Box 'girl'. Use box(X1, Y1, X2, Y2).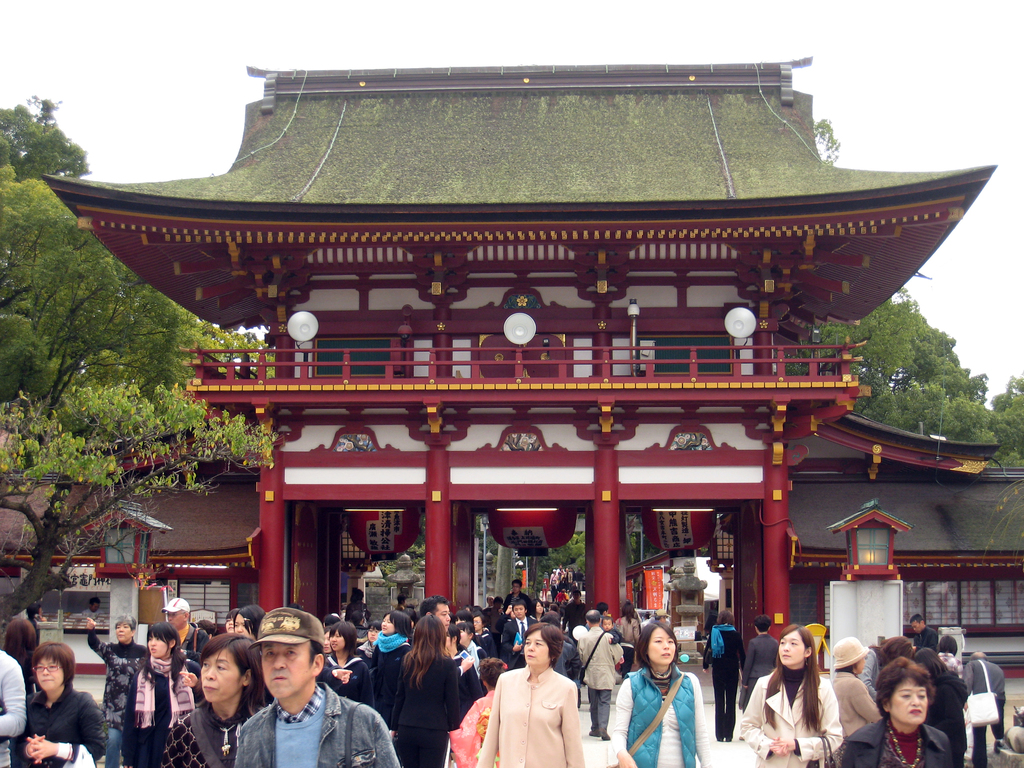
box(392, 619, 461, 767).
